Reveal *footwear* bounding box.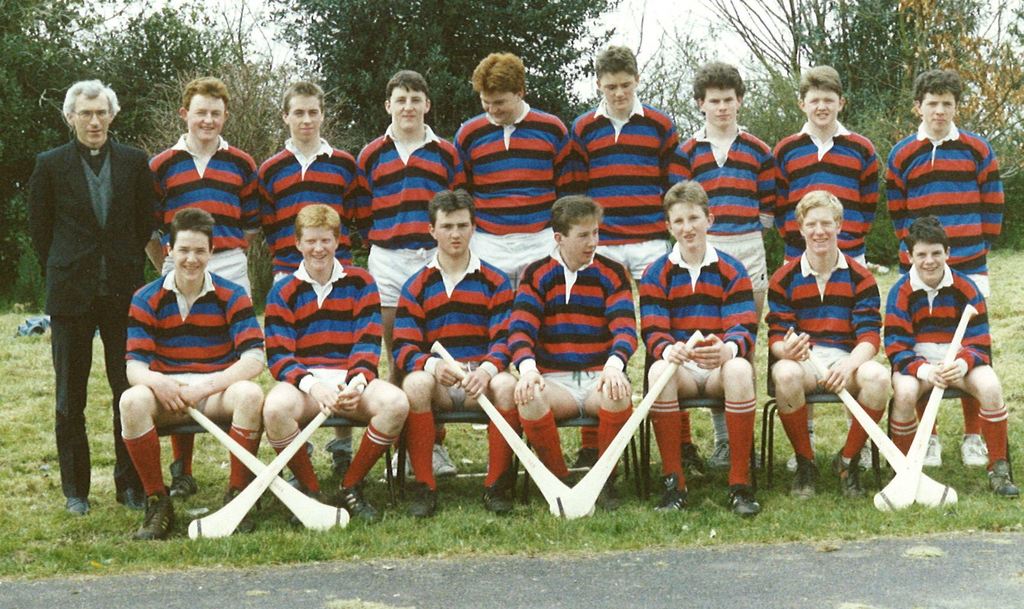
Revealed: Rect(381, 451, 409, 477).
